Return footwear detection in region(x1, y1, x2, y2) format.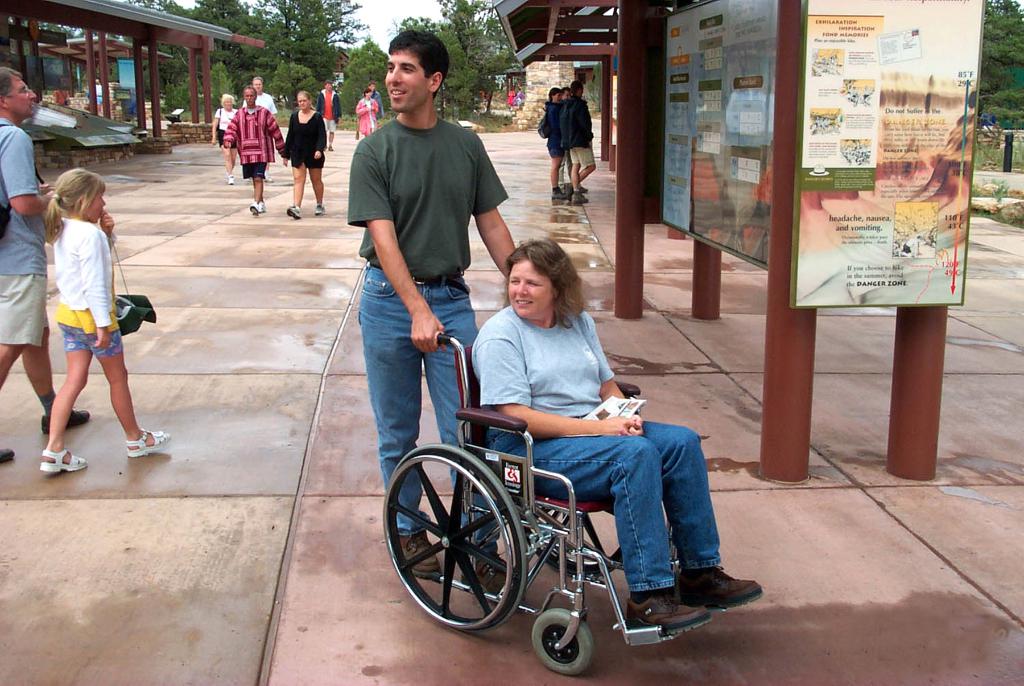
region(314, 204, 326, 213).
